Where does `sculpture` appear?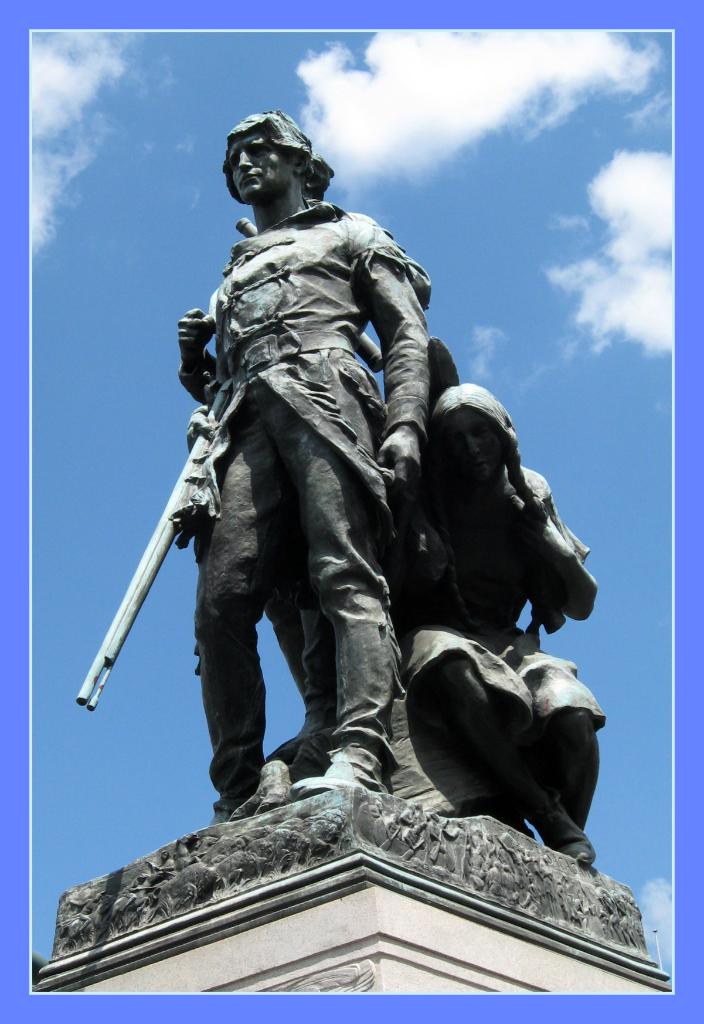
Appears at detection(81, 90, 582, 970).
